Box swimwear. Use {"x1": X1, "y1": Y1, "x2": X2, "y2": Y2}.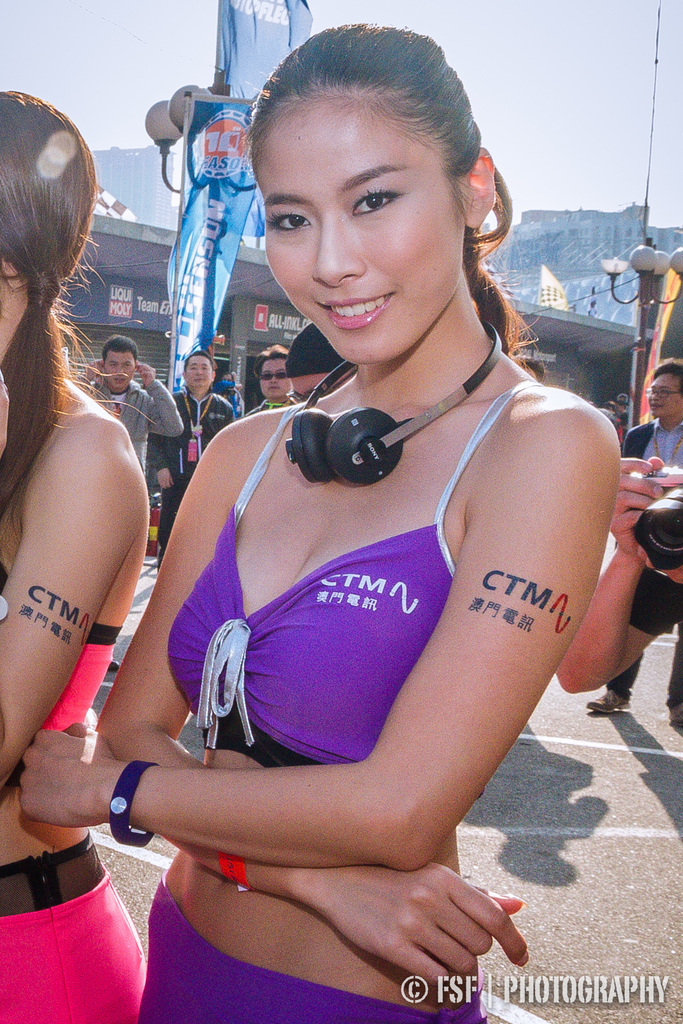
{"x1": 156, "y1": 380, "x2": 559, "y2": 766}.
